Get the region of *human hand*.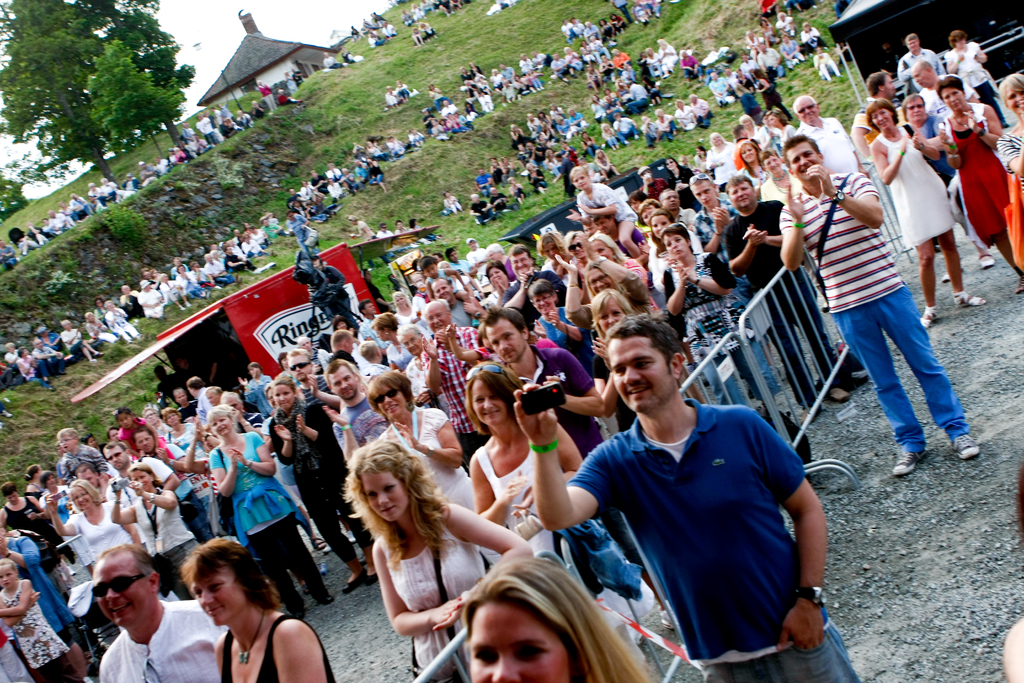
detection(753, 174, 763, 191).
